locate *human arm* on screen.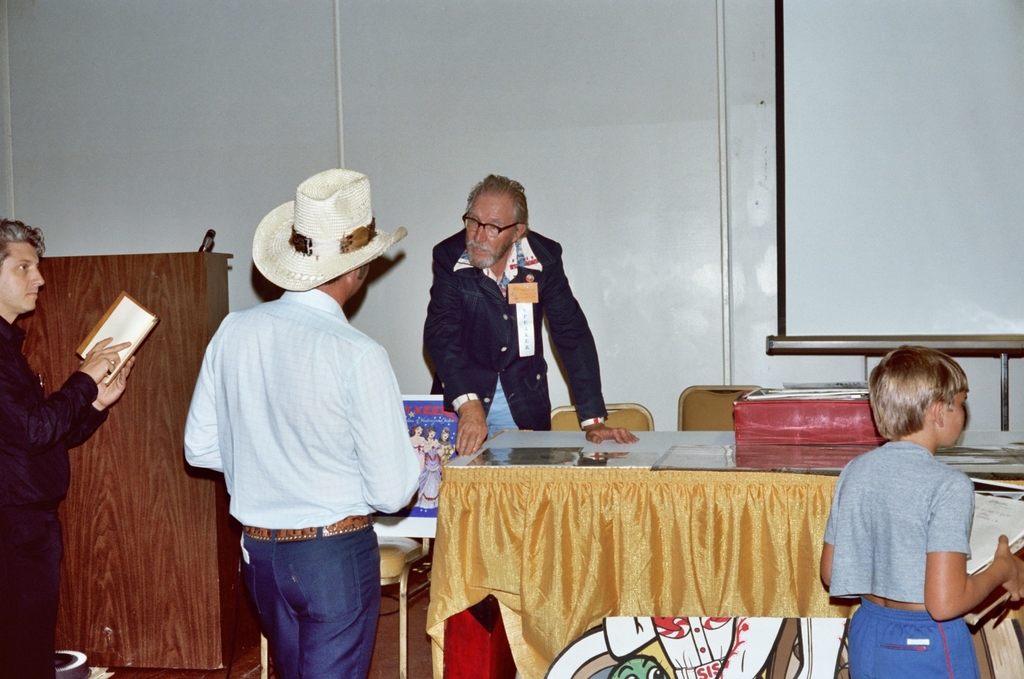
On screen at bbox=(814, 465, 843, 596).
